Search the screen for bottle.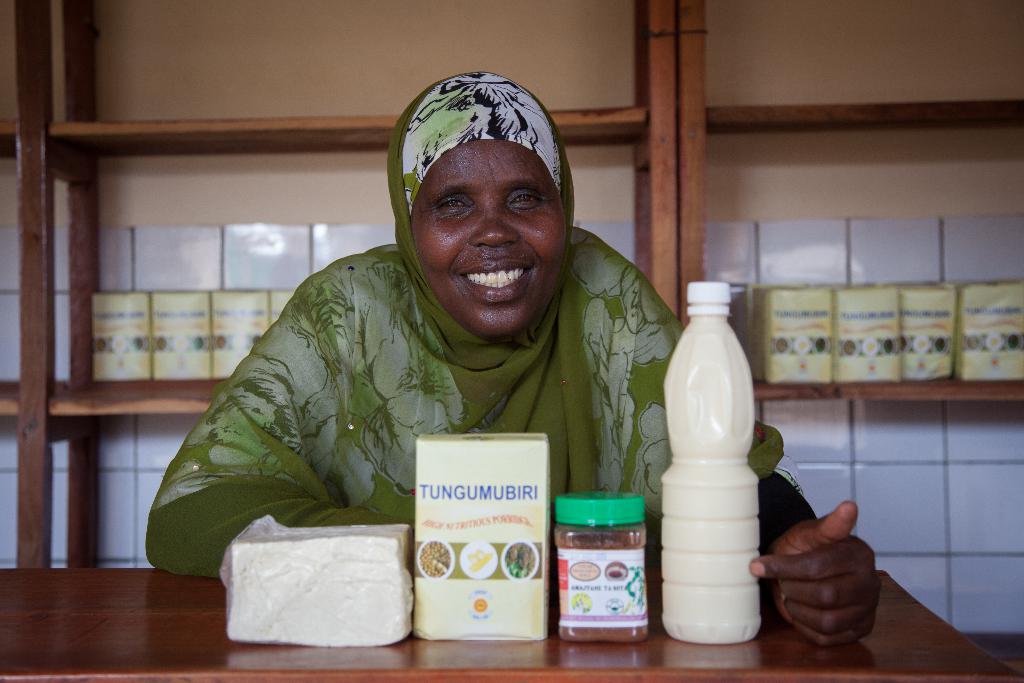
Found at [left=652, top=263, right=778, bottom=659].
